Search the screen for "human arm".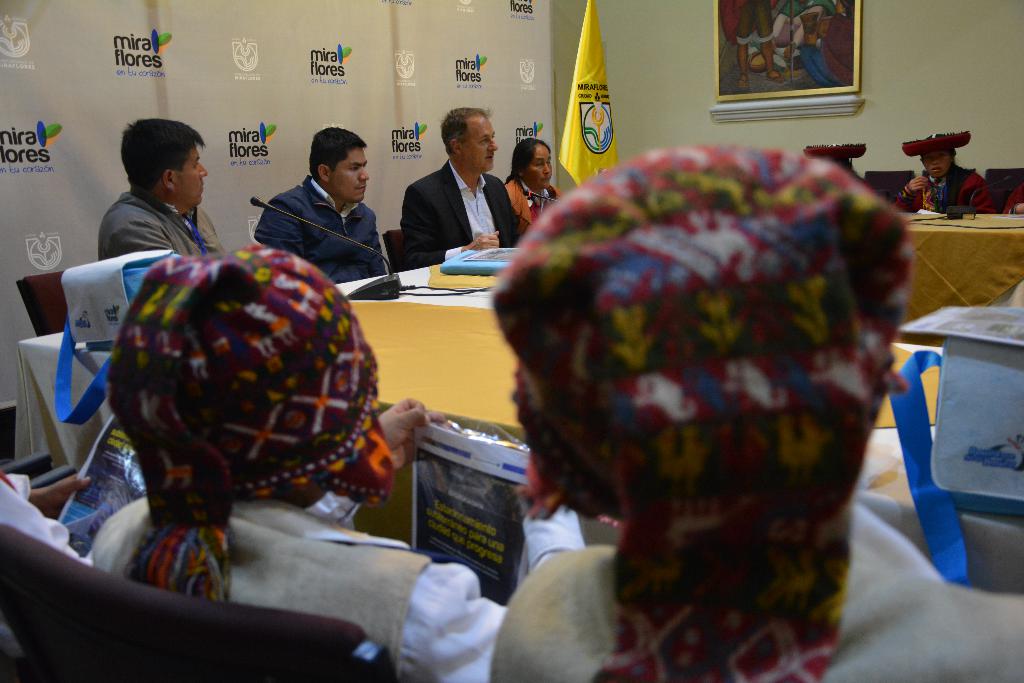
Found at x1=255 y1=197 x2=300 y2=254.
